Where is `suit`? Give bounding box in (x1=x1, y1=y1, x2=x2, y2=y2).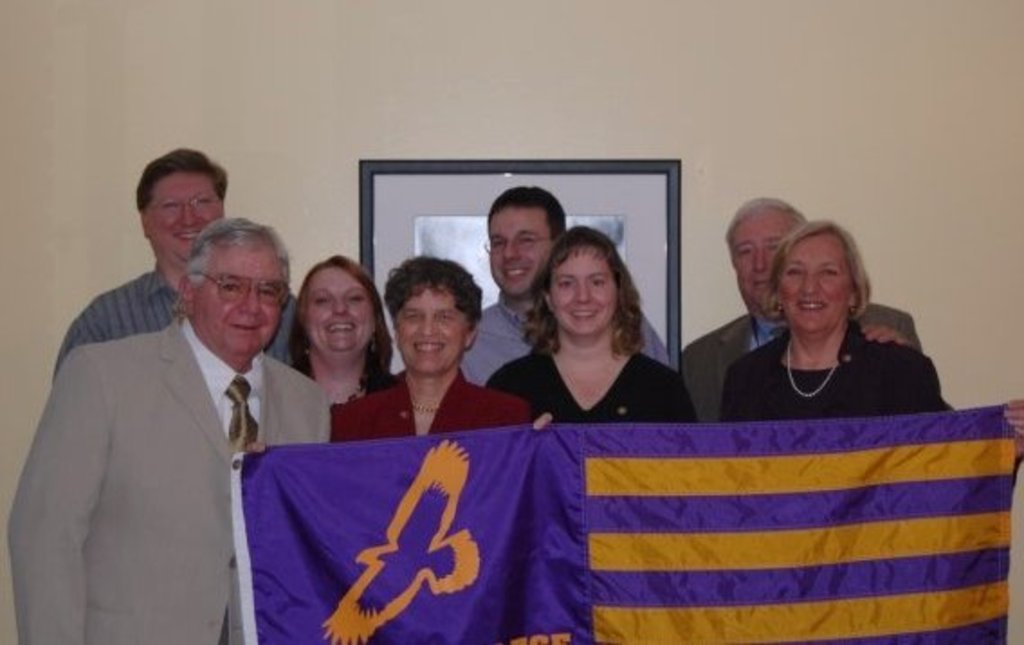
(x1=29, y1=204, x2=314, y2=636).
